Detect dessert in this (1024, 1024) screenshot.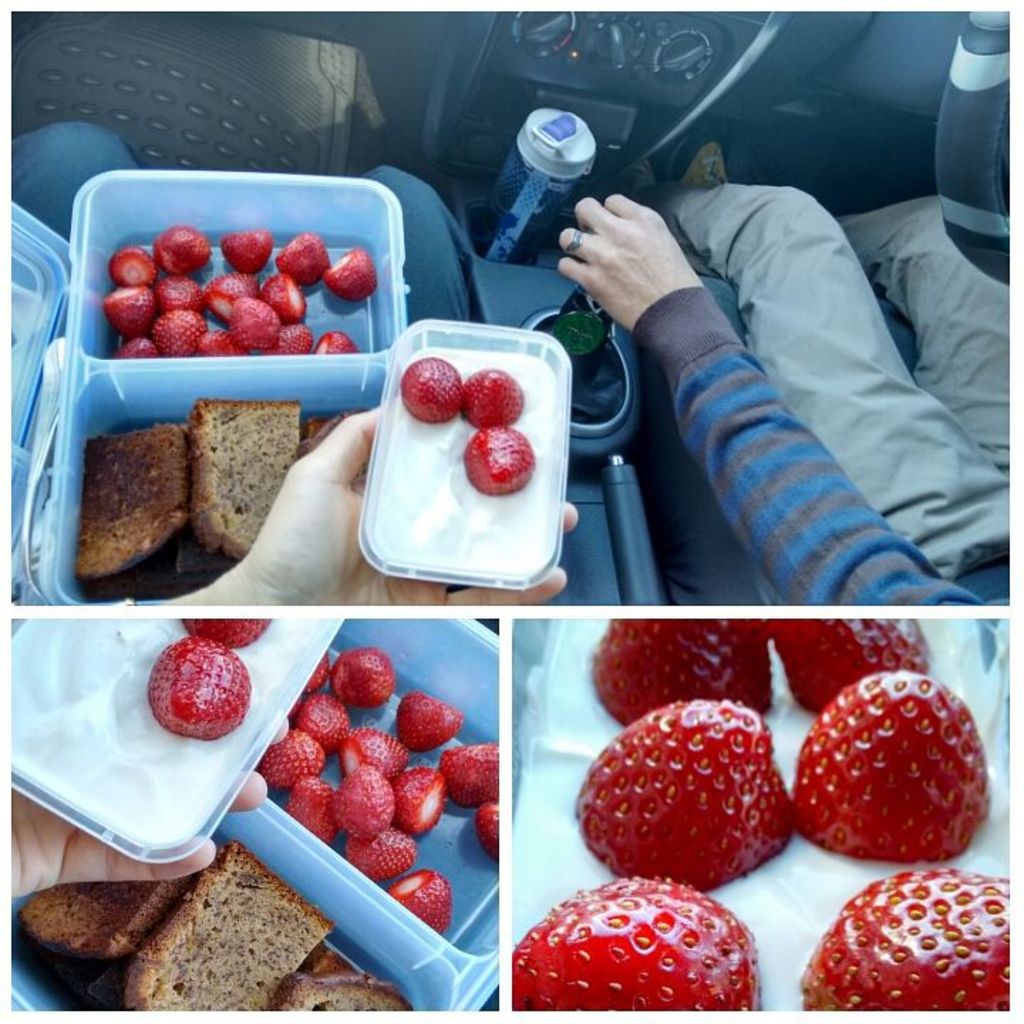
Detection: [266,273,304,316].
